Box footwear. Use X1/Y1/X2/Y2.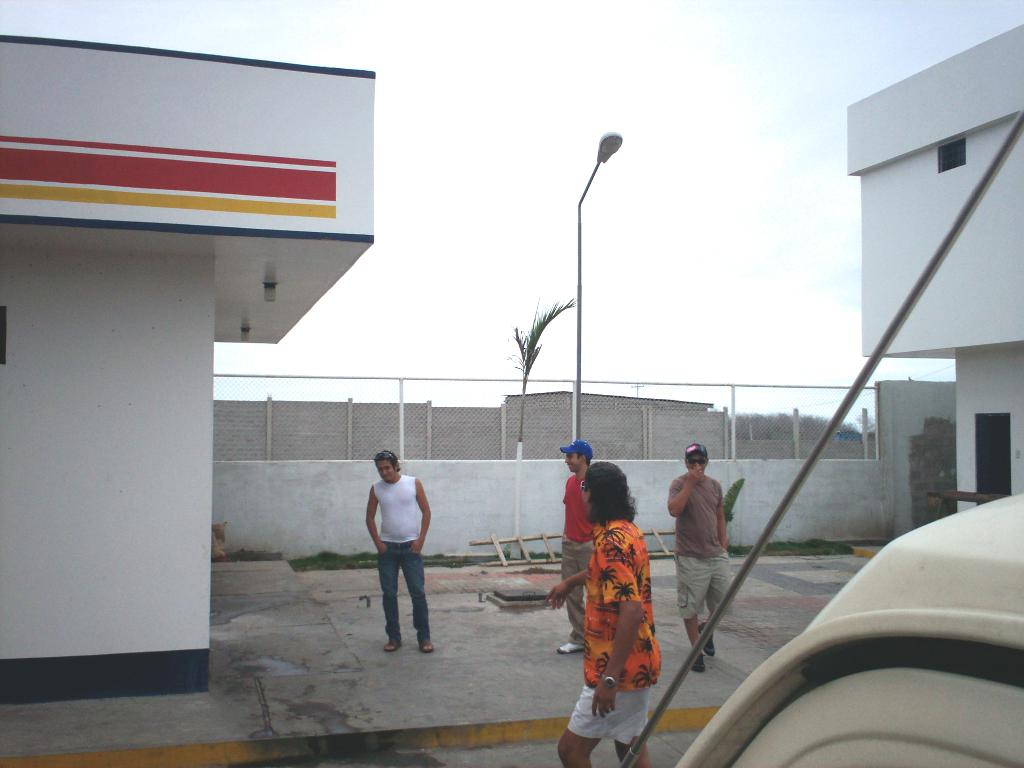
557/643/586/651.
